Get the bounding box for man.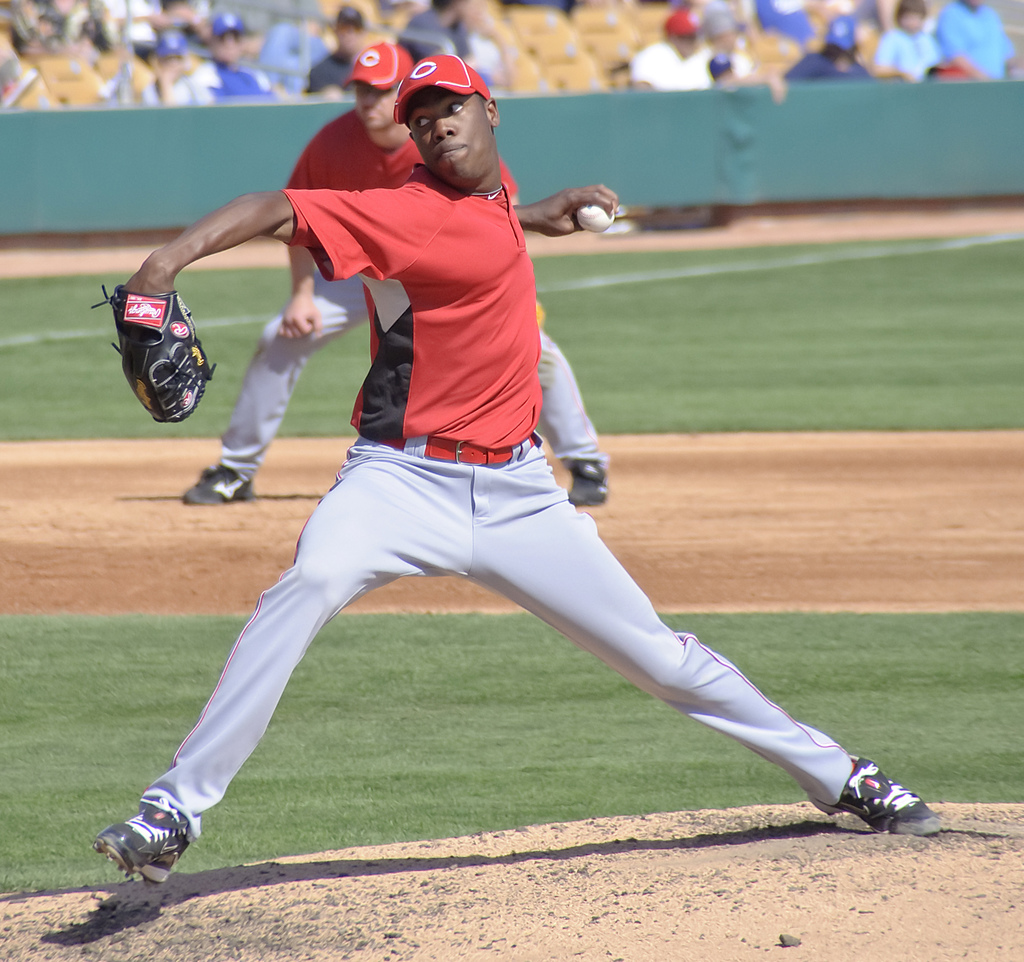
Rect(182, 39, 607, 494).
